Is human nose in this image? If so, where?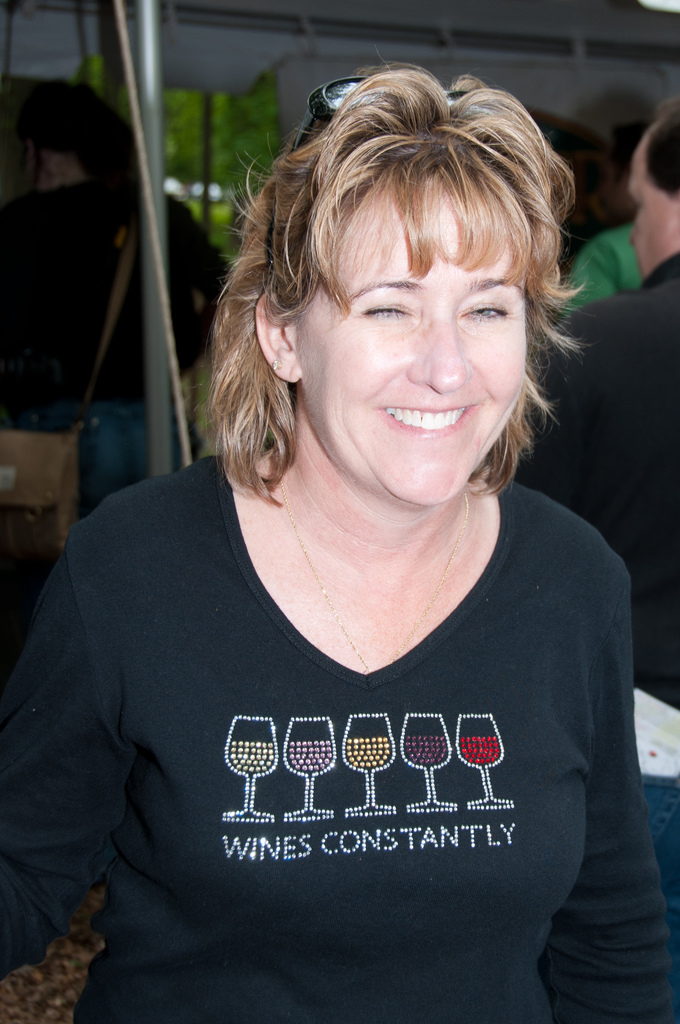
Yes, at 408/308/474/392.
